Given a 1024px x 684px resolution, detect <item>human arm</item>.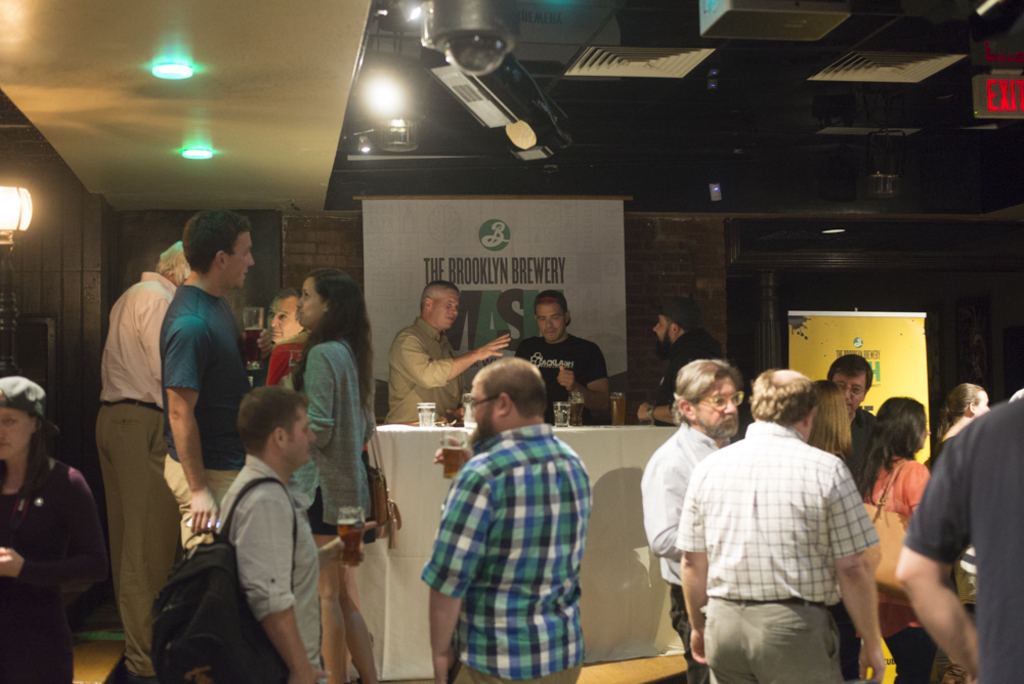
detection(240, 505, 328, 683).
